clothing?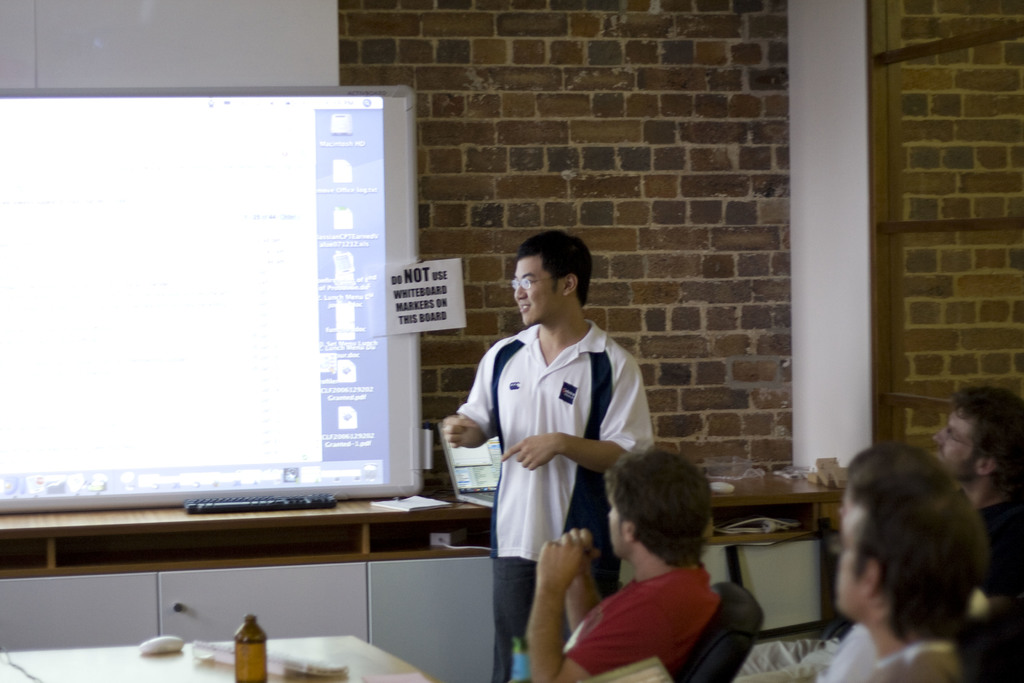
l=728, t=604, r=854, b=682
